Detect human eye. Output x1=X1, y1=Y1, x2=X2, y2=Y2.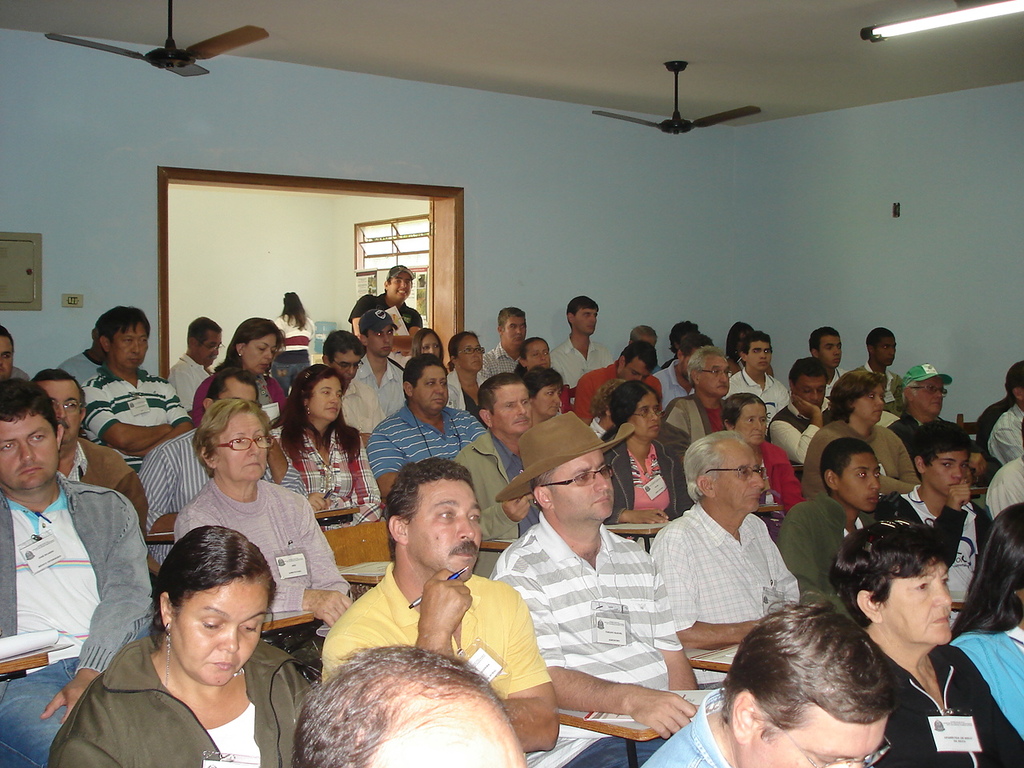
x1=405, y1=278, x2=412, y2=285.
